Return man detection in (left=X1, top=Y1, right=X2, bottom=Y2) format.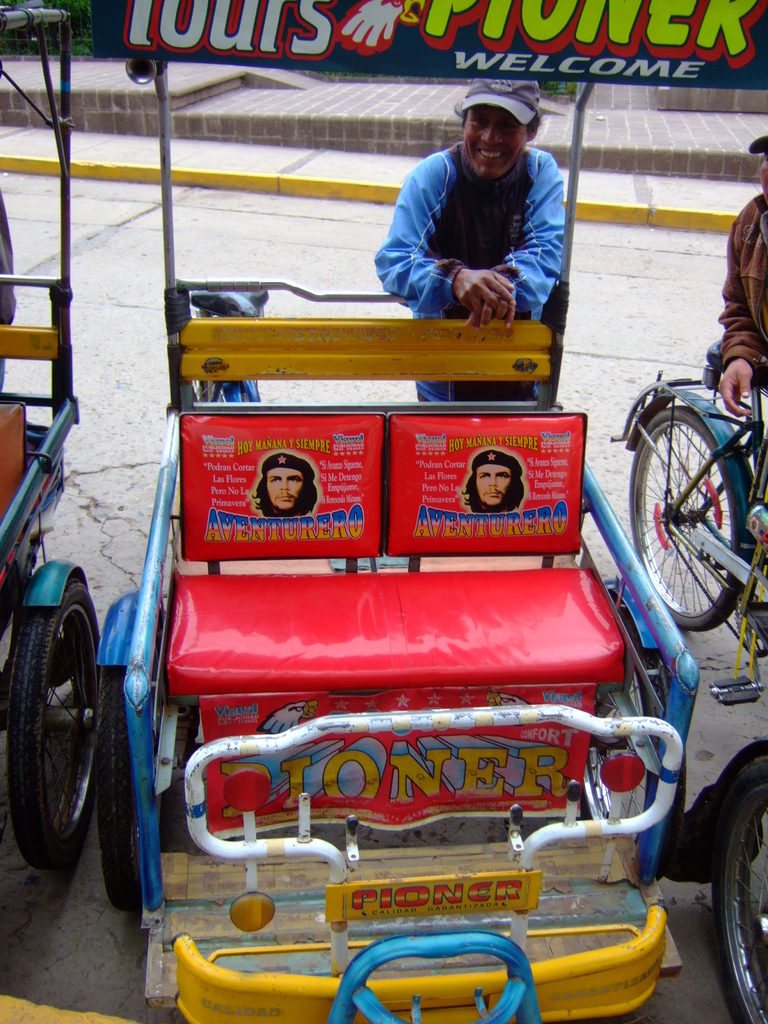
(left=454, top=449, right=527, bottom=509).
